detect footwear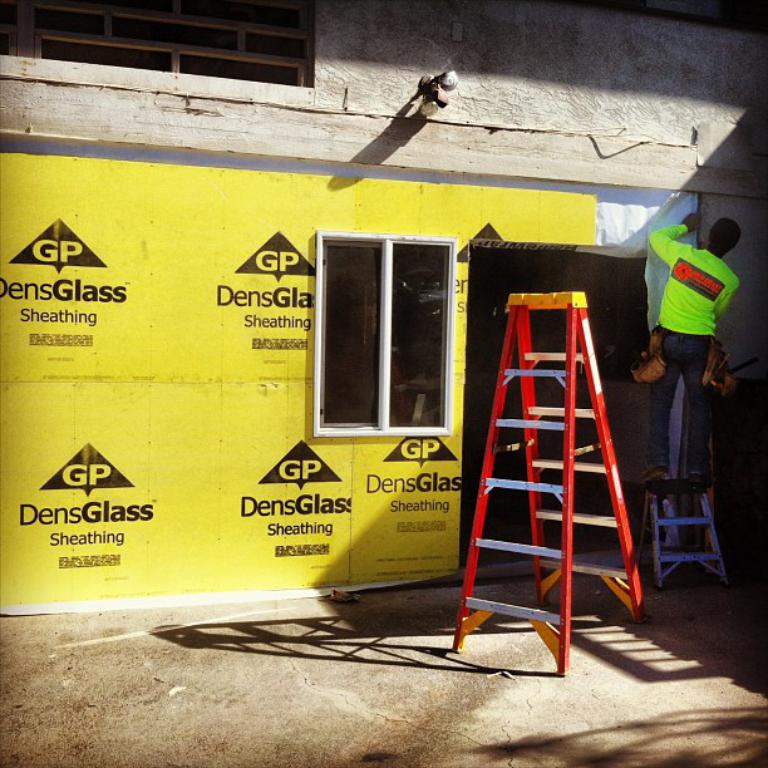
683 468 708 507
